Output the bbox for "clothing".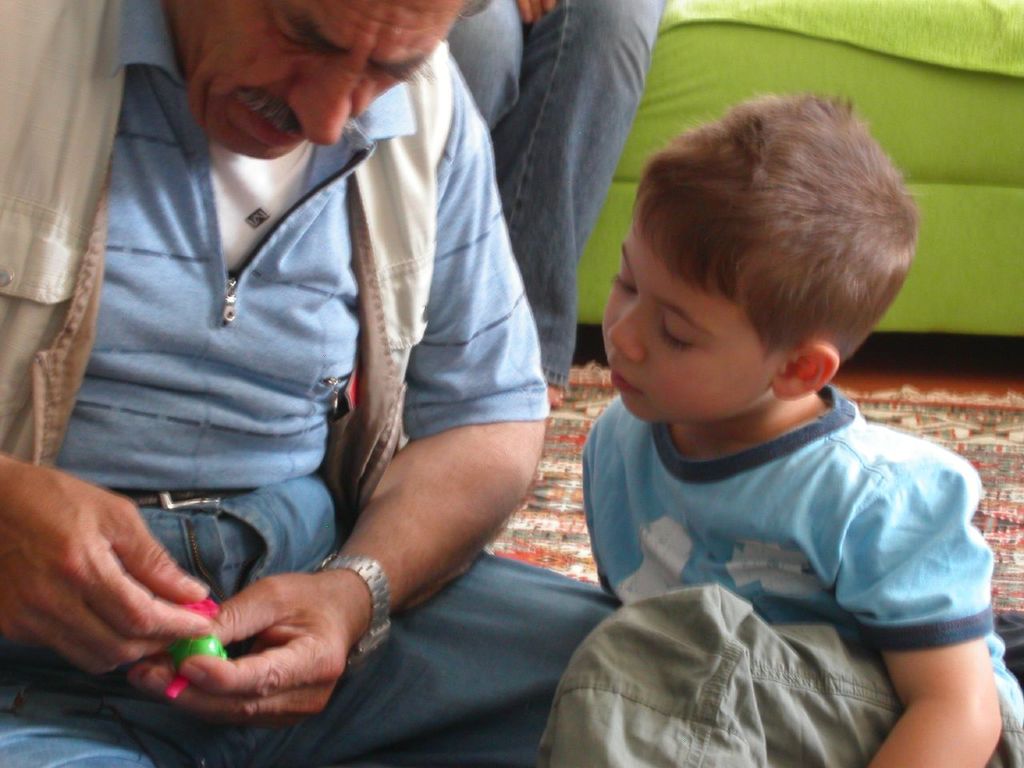
[left=0, top=2, right=620, bottom=767].
